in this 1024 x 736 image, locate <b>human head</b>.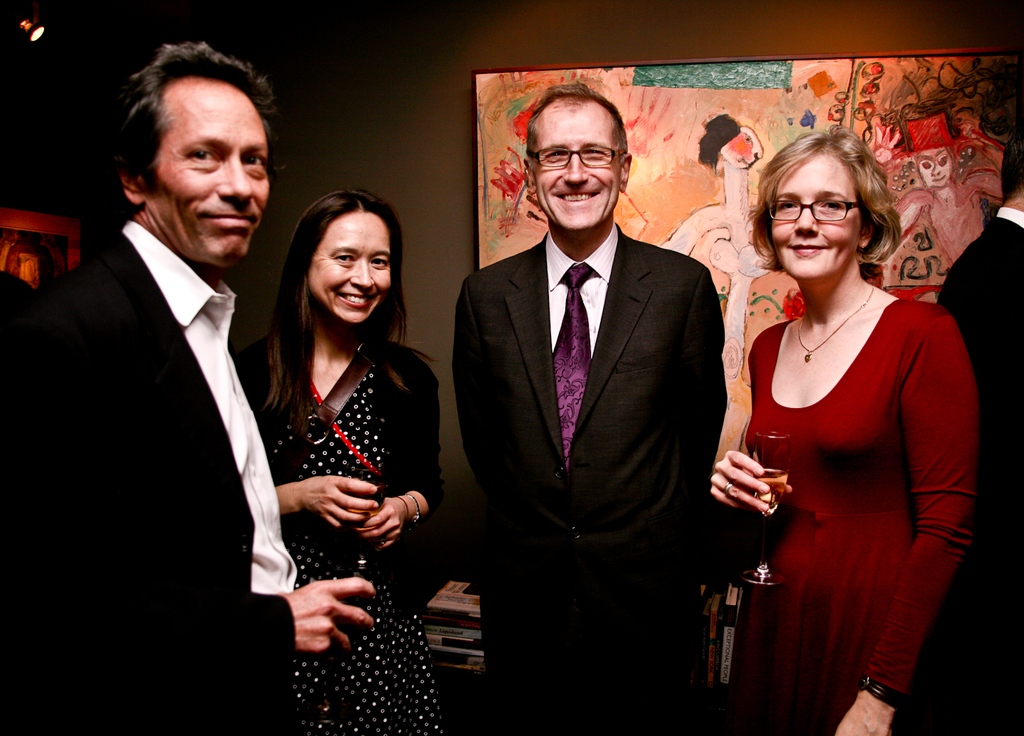
Bounding box: box=[294, 188, 402, 324].
